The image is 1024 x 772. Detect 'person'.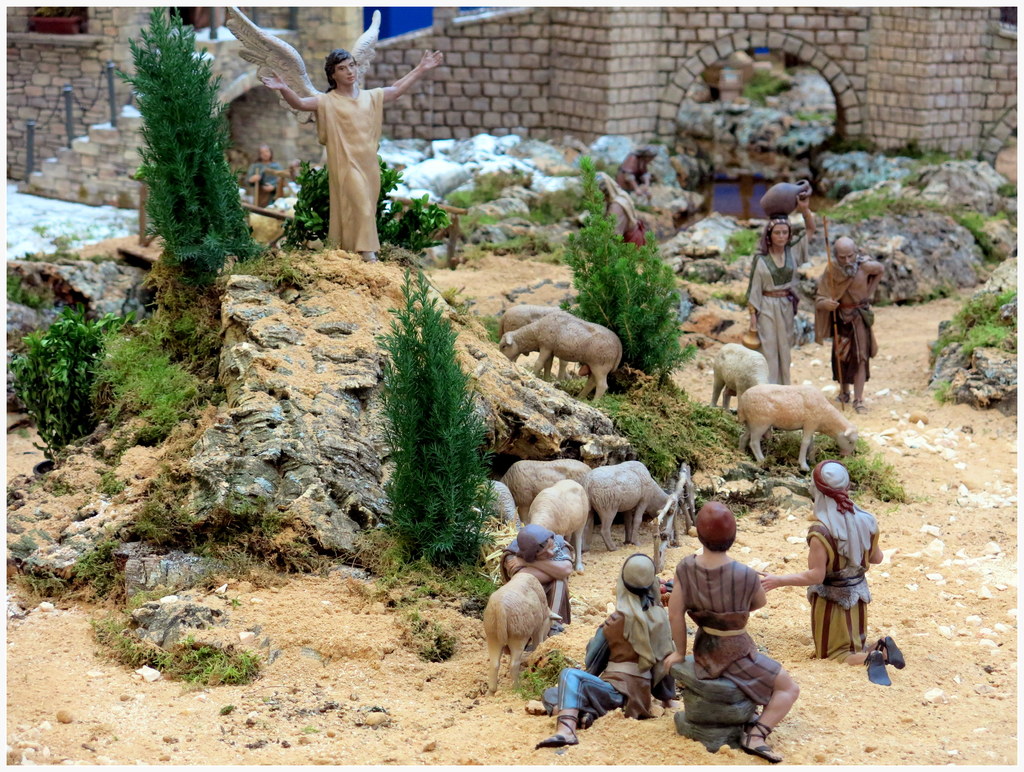
Detection: 530 554 677 754.
